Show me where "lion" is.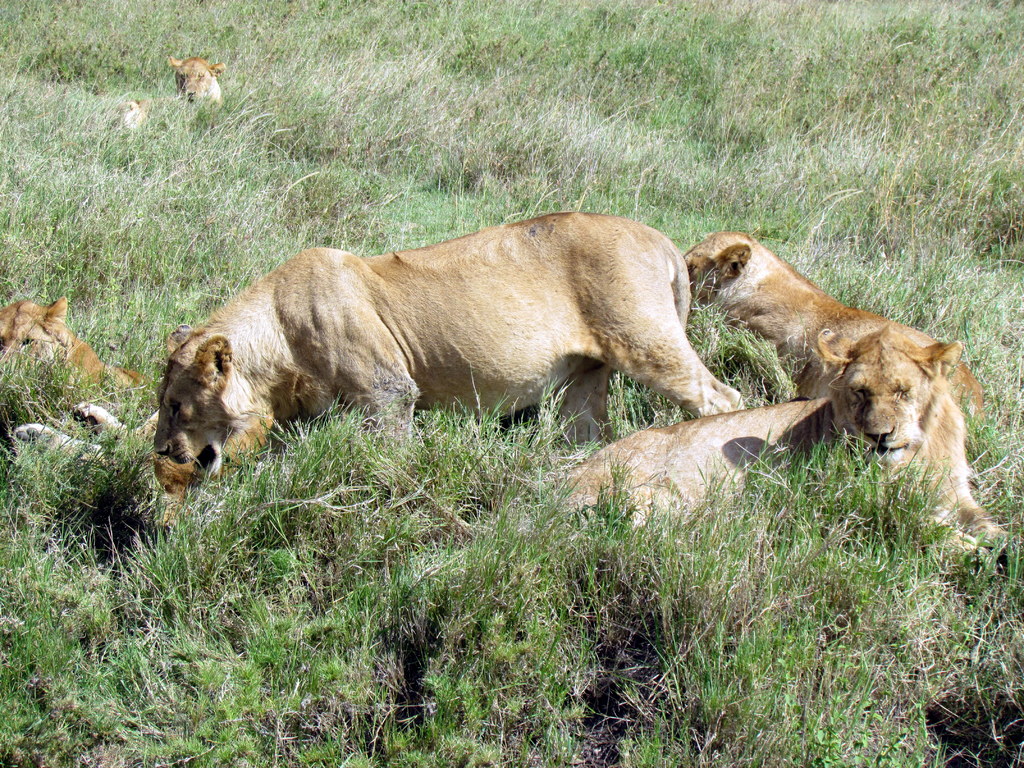
"lion" is at bbox=(116, 54, 227, 131).
